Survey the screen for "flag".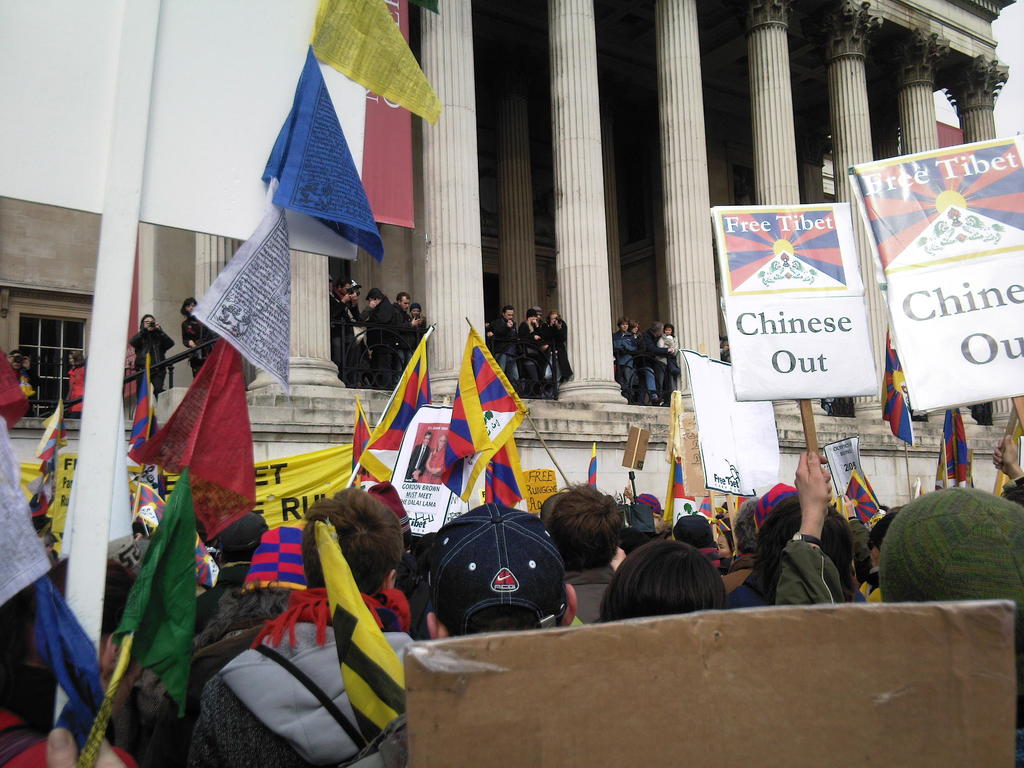
Survey found: box(878, 321, 914, 449).
